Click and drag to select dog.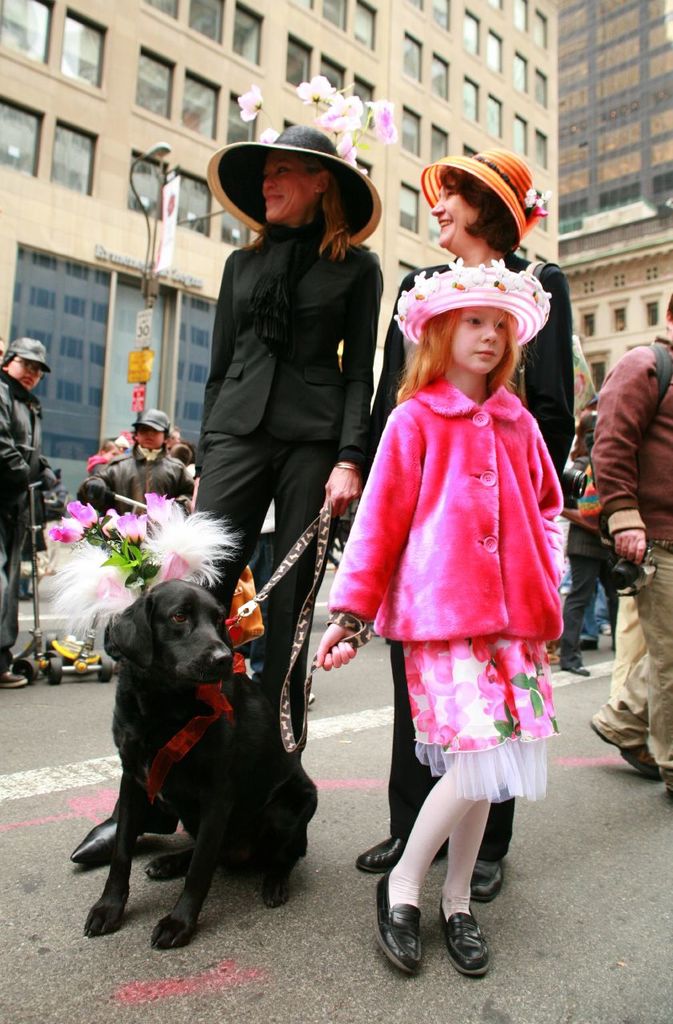
Selection: bbox=[94, 577, 317, 952].
